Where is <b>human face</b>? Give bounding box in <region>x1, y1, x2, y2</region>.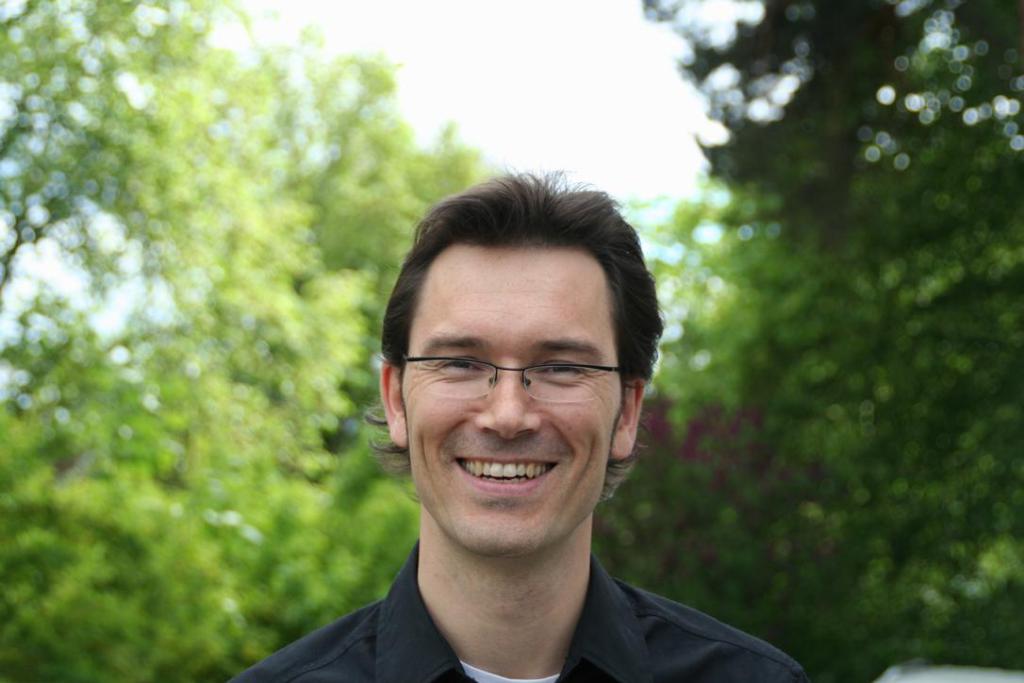
<region>402, 246, 626, 559</region>.
